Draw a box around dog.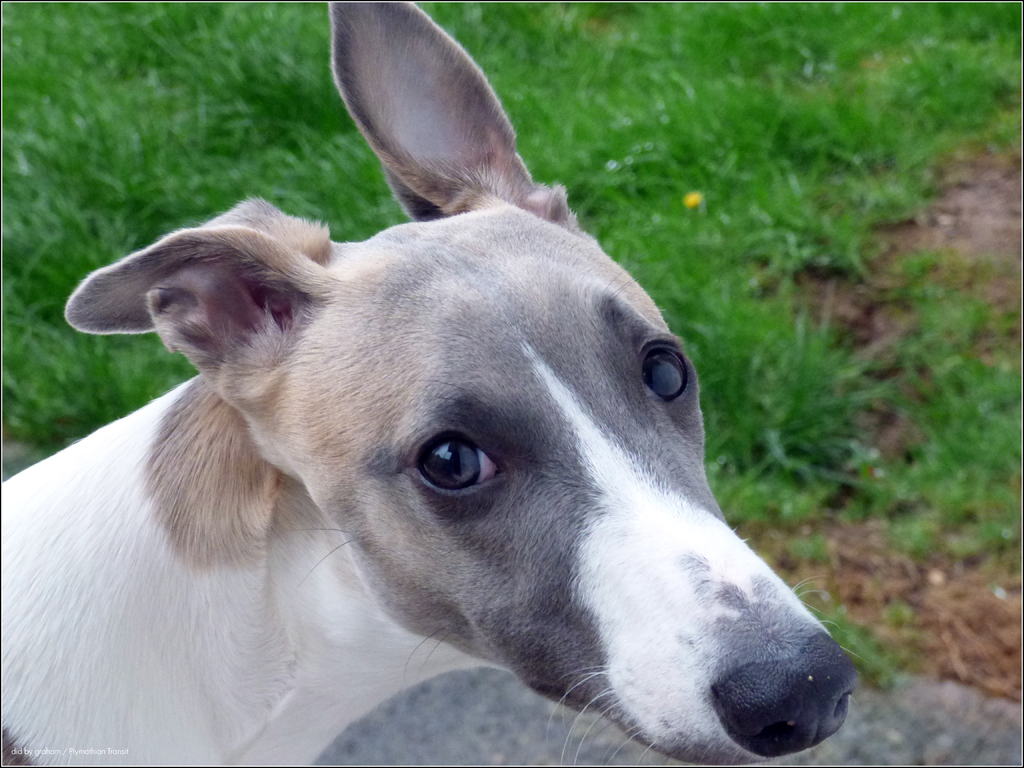
region(0, 0, 863, 766).
